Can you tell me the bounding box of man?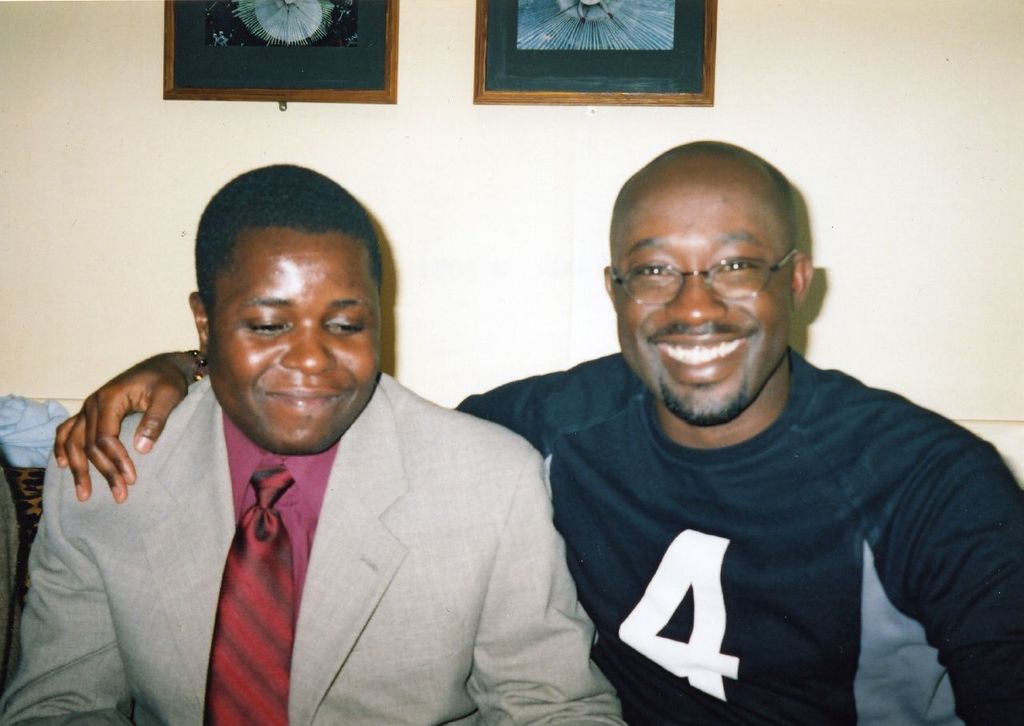
<box>54,134,1023,725</box>.
